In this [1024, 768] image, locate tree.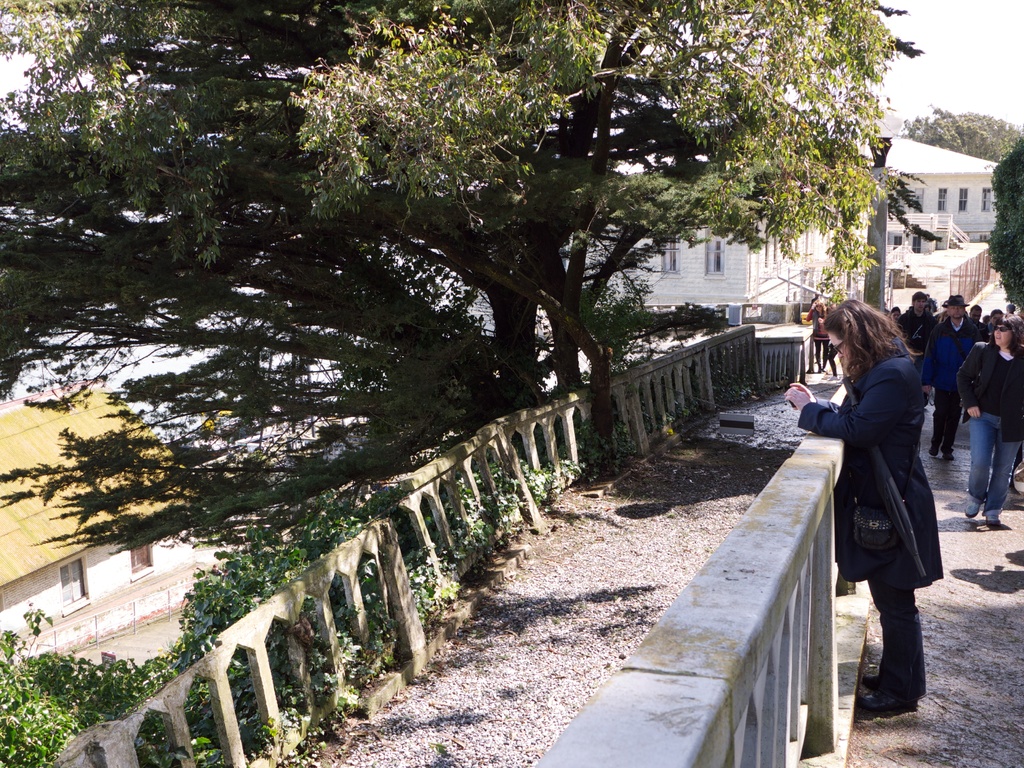
Bounding box: Rect(981, 124, 1023, 316).
